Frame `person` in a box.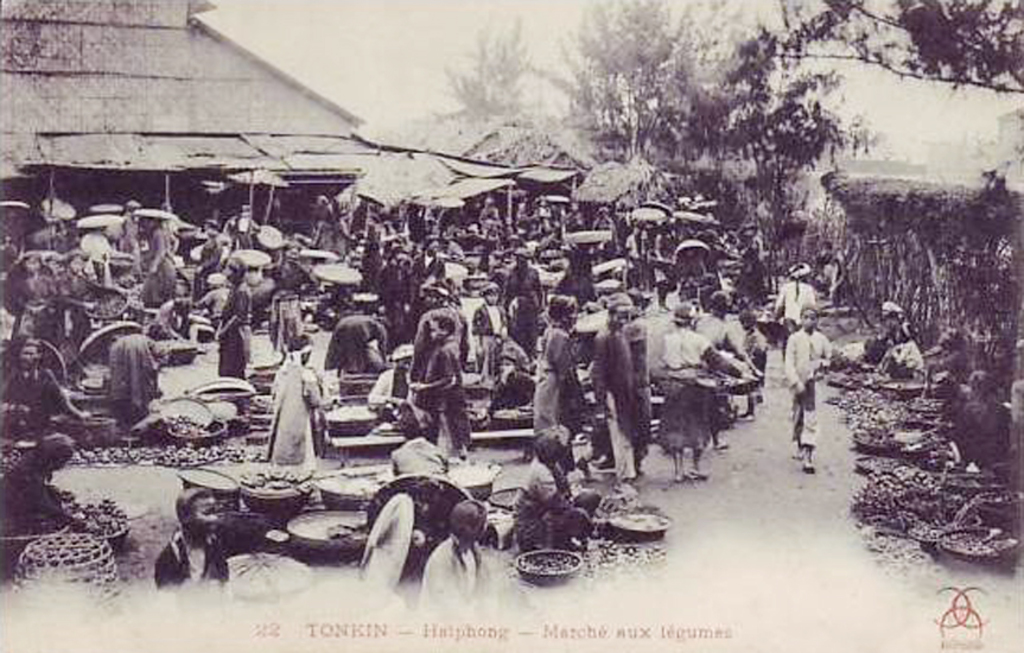
x1=0 y1=424 x2=88 y2=526.
